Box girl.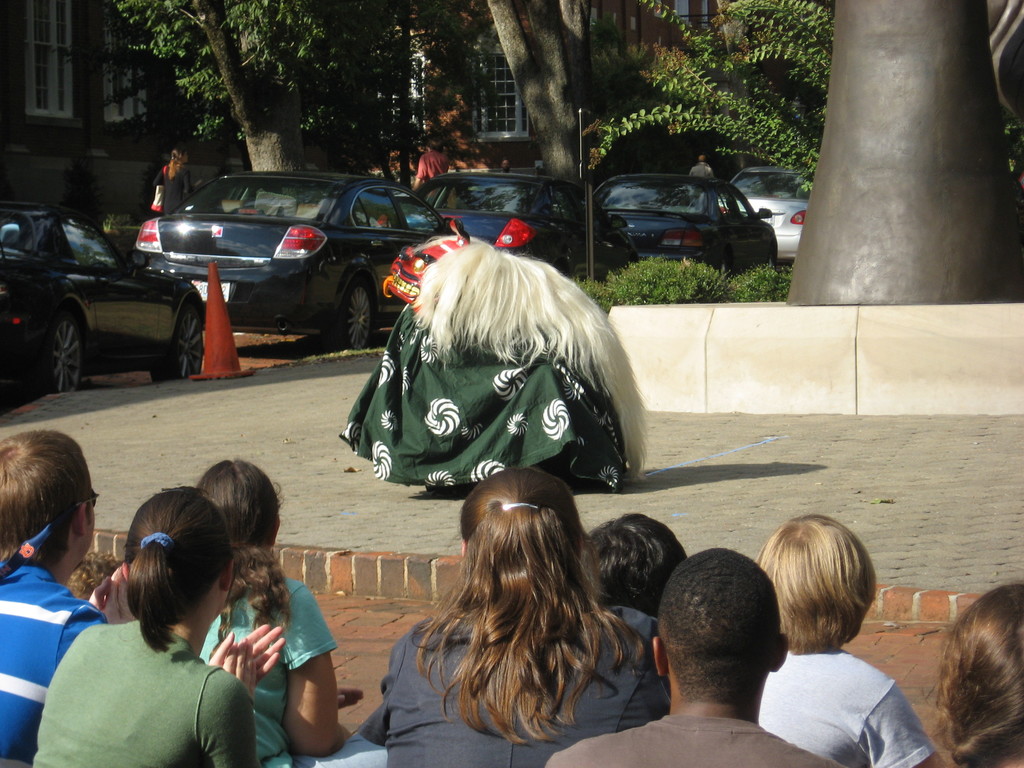
[191, 456, 335, 767].
